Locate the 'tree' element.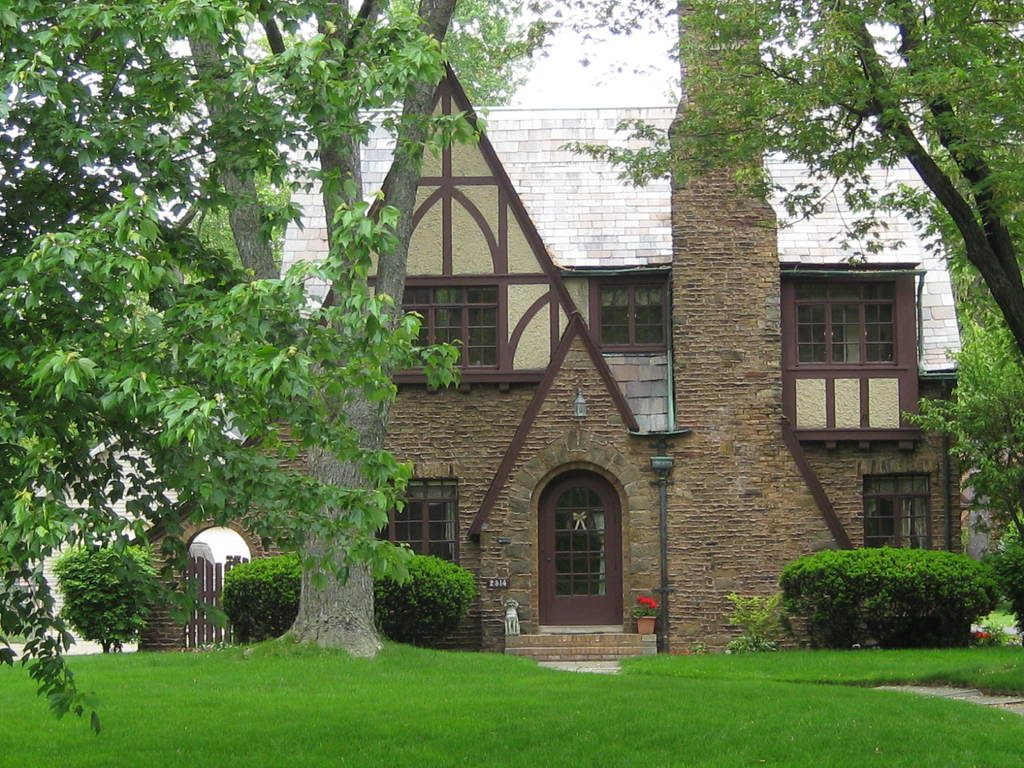
Element bbox: Rect(1, 0, 561, 659).
